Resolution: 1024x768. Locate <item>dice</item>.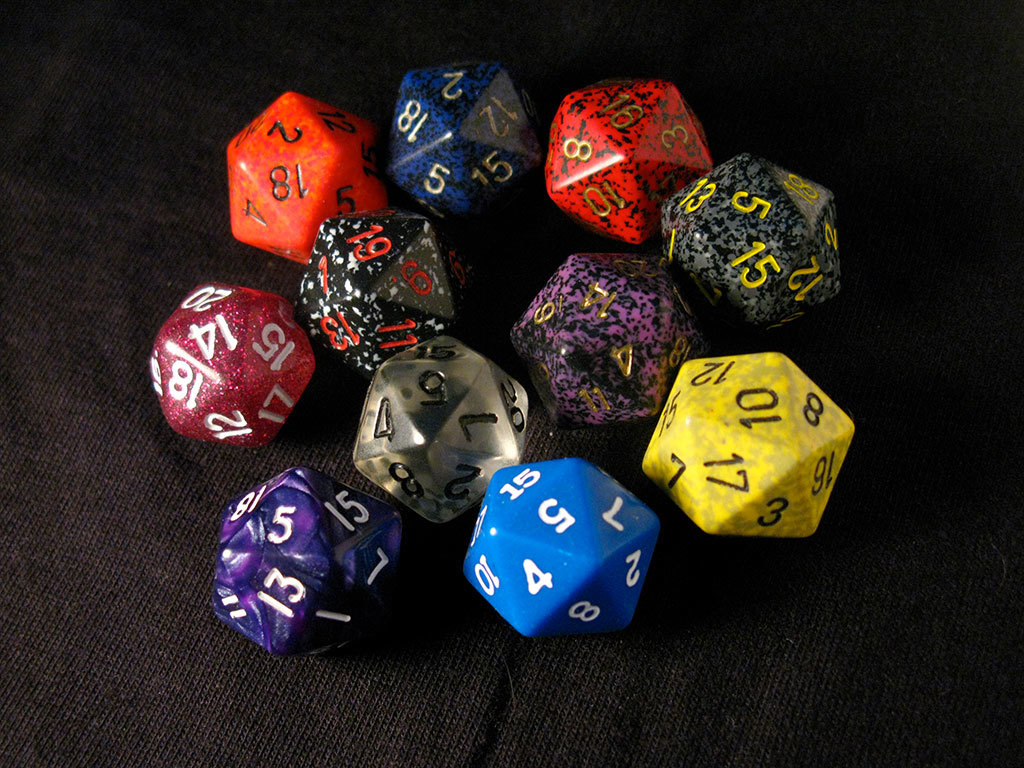
461, 453, 657, 644.
